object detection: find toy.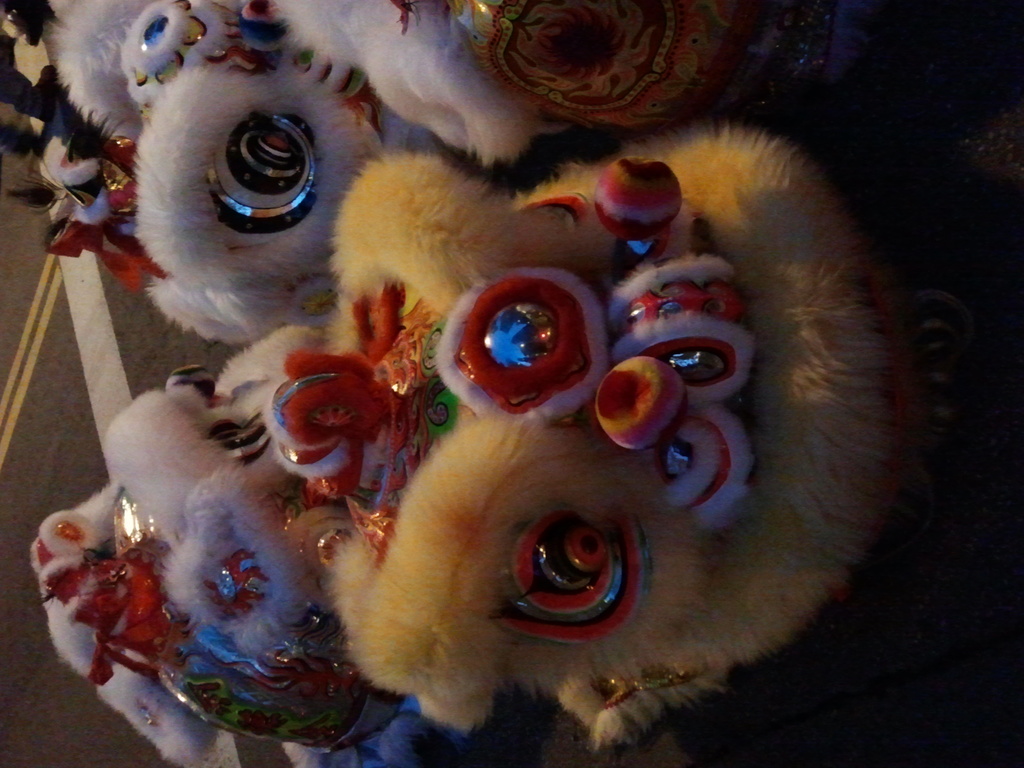
Rect(267, 134, 915, 737).
